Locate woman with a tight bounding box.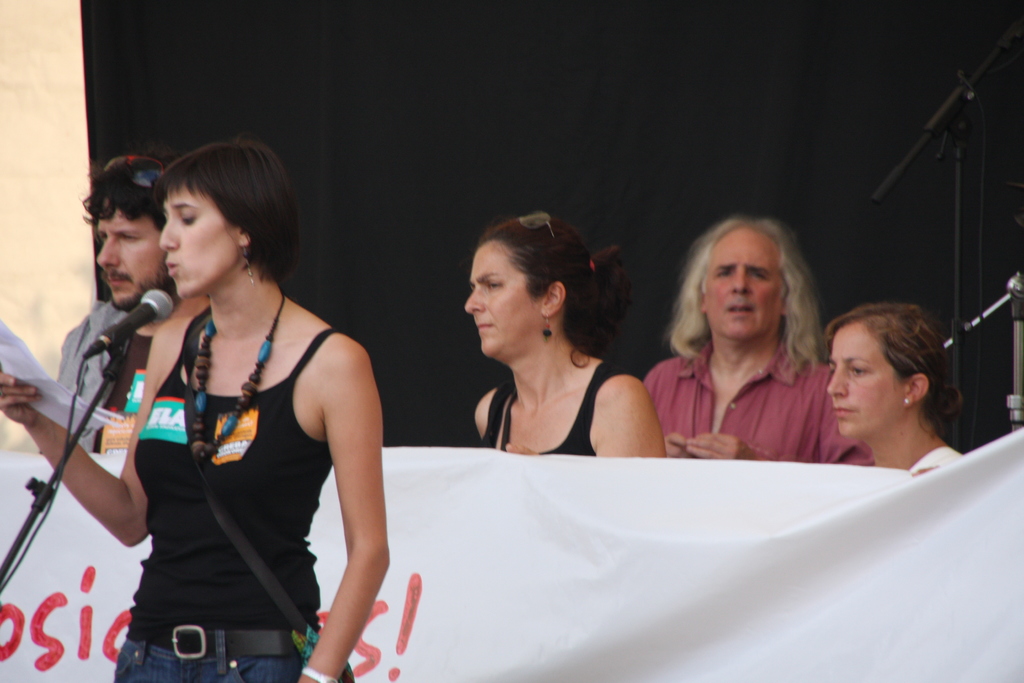
(left=461, top=210, right=666, bottom=457).
